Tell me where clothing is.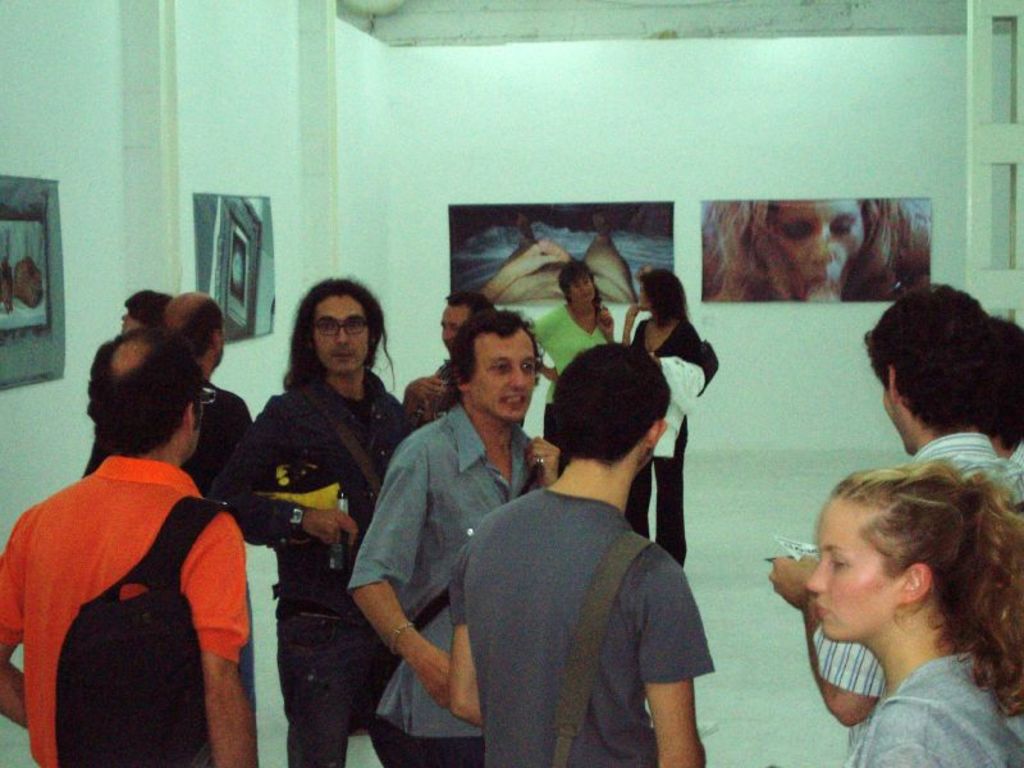
clothing is at 812,434,1023,699.
